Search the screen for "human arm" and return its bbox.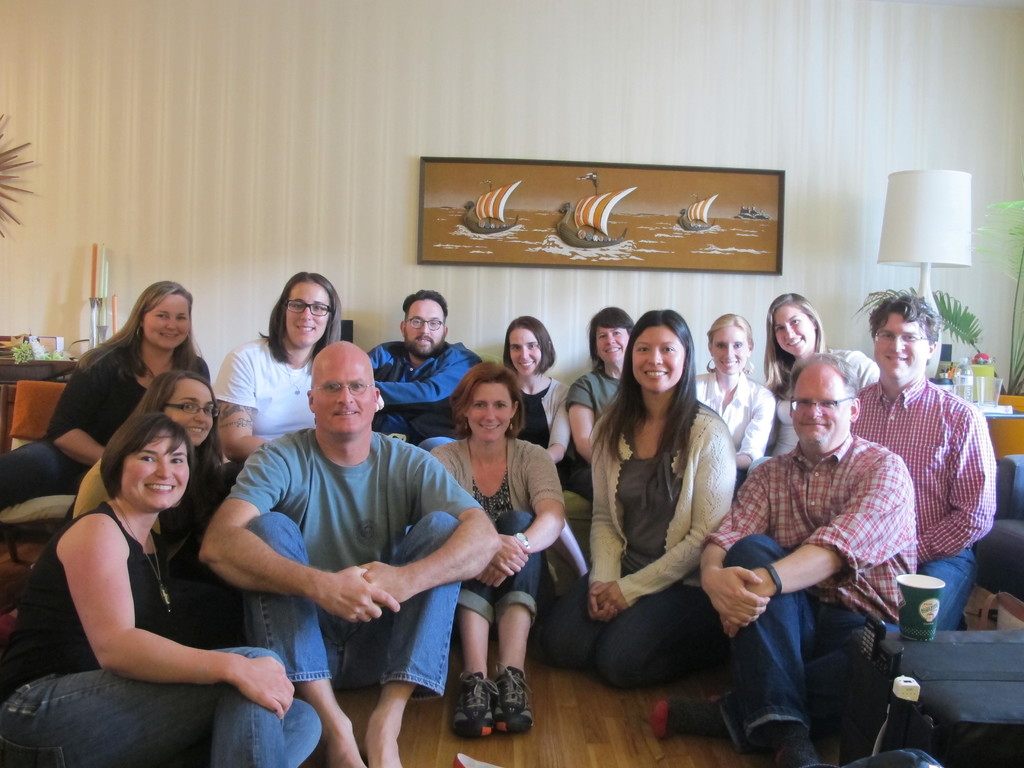
Found: 698/467/772/627.
